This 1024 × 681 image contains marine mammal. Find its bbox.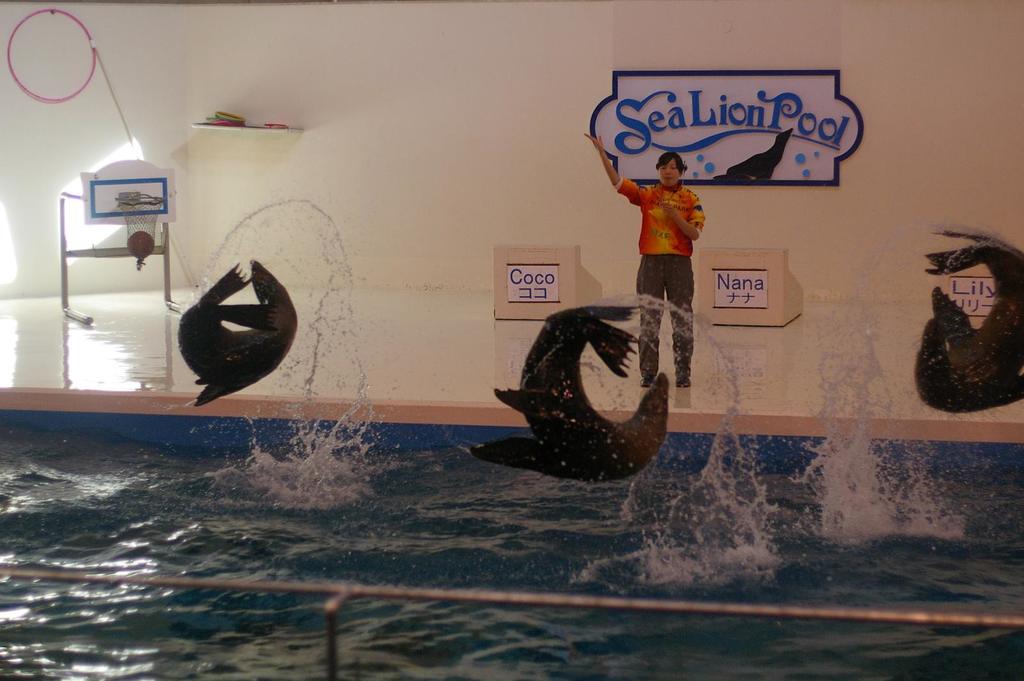
box(911, 226, 1023, 413).
